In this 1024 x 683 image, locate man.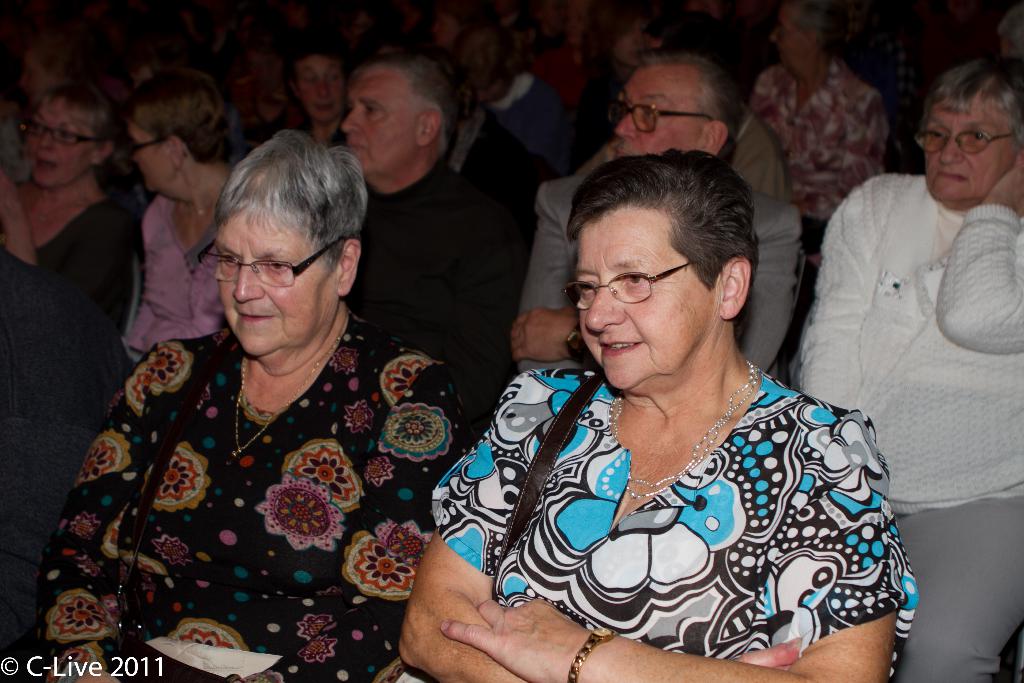
Bounding box: [x1=511, y1=53, x2=802, y2=377].
